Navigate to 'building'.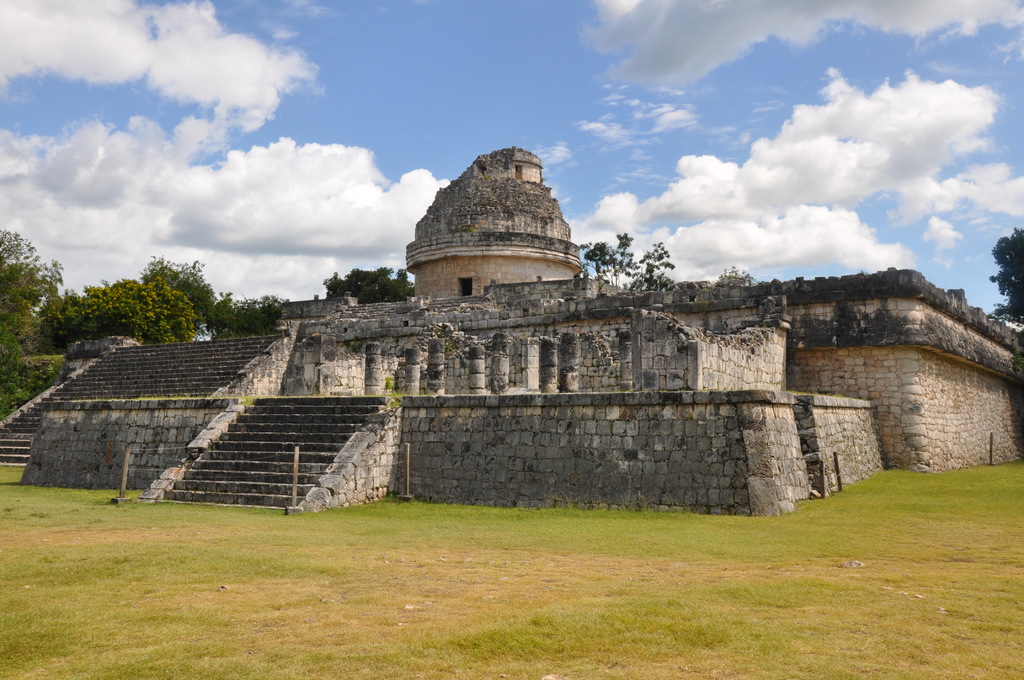
Navigation target: <box>0,142,1023,512</box>.
